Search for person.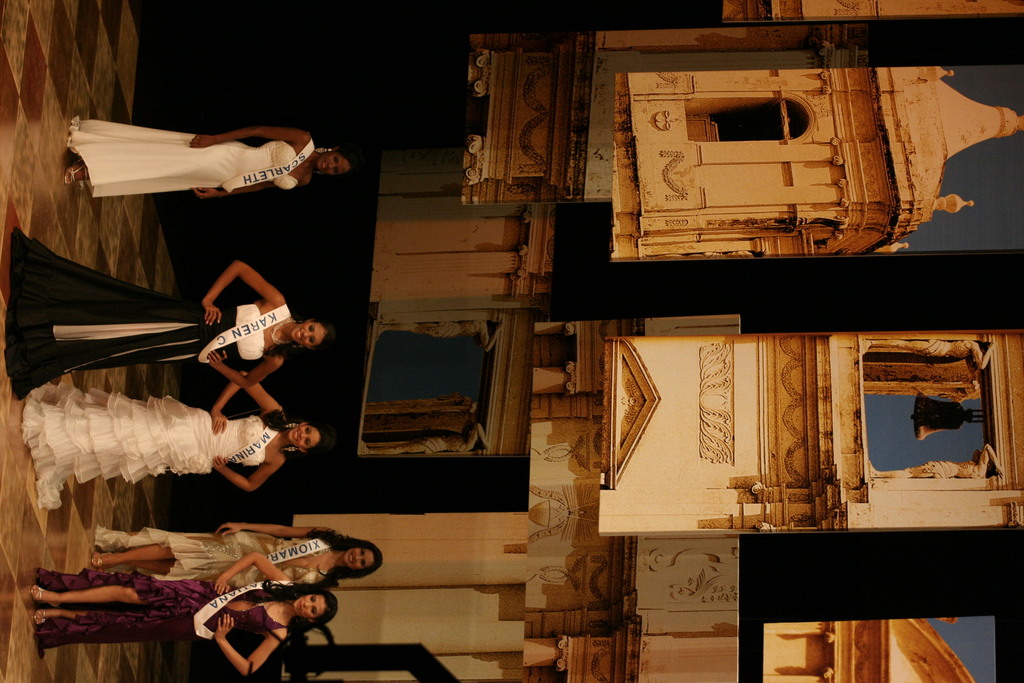
Found at box=[22, 372, 321, 508].
